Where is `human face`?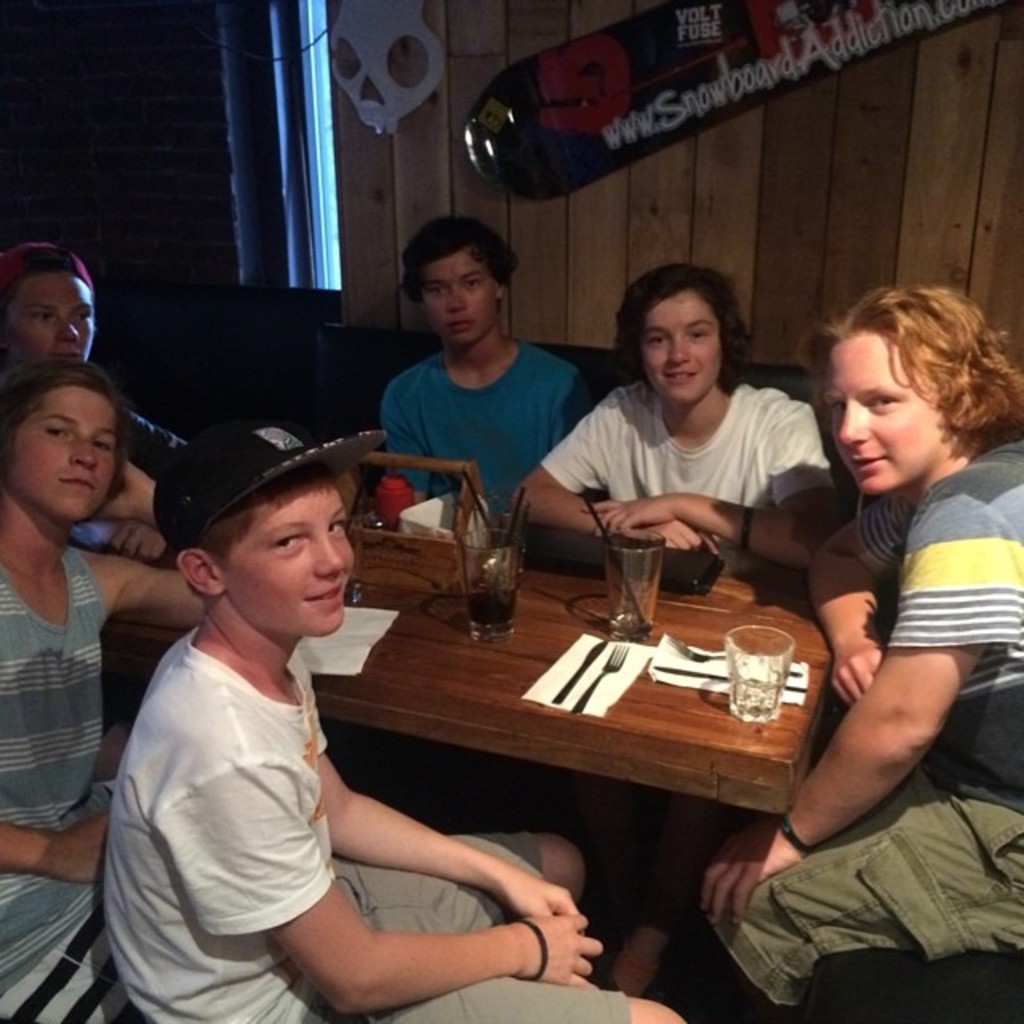
0, 272, 98, 371.
